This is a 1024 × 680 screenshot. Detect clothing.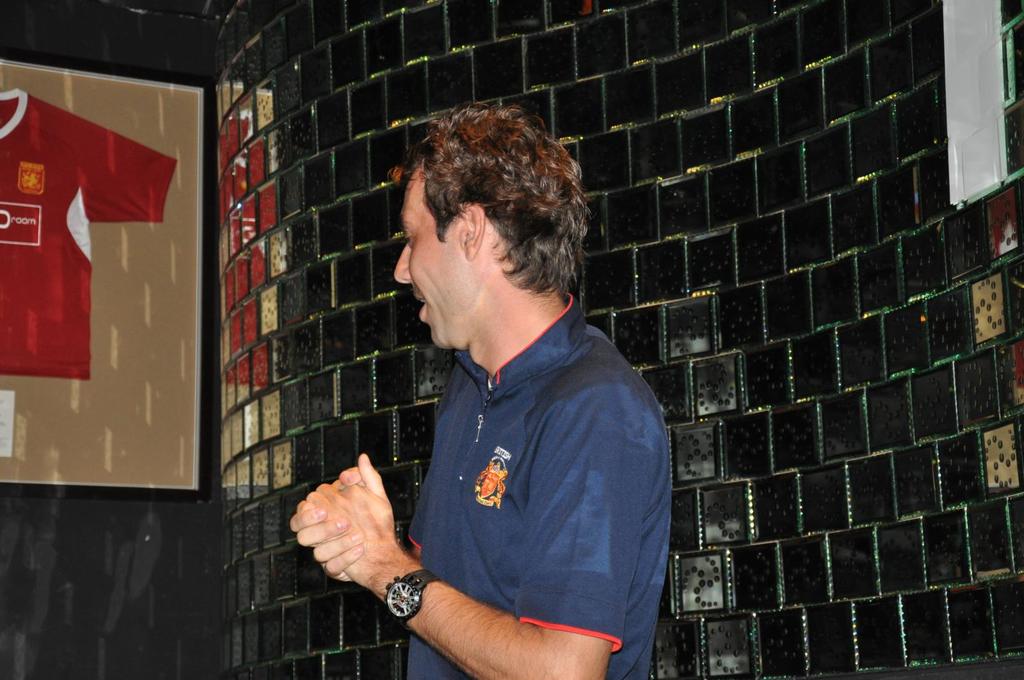
rect(323, 174, 676, 679).
